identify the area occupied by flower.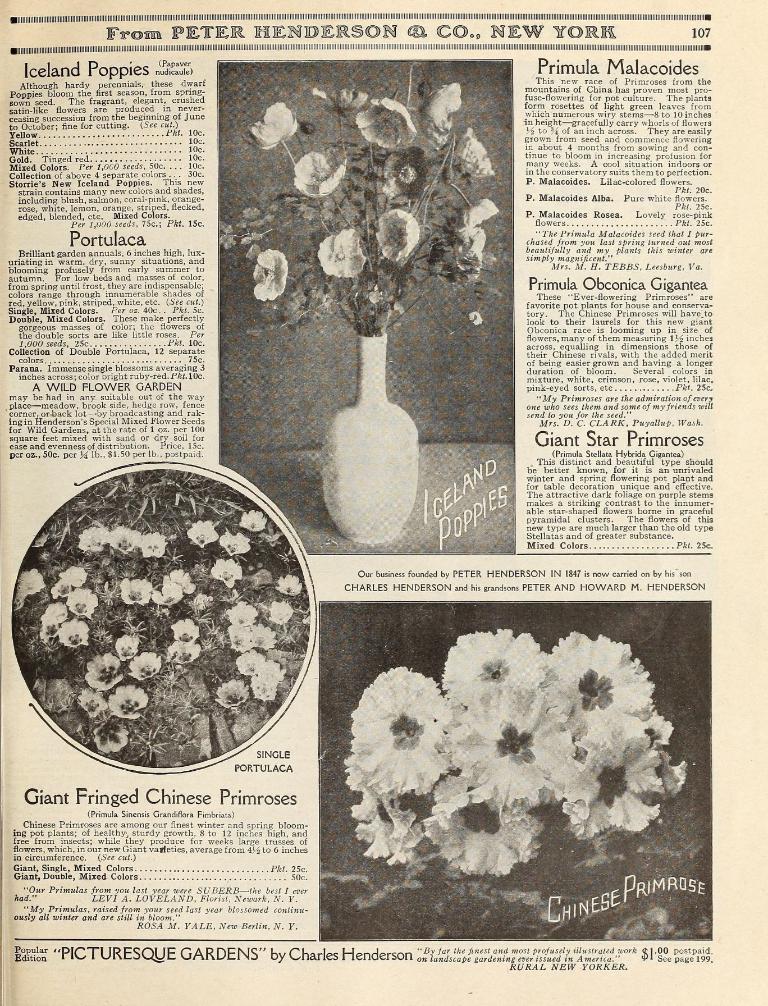
Area: bbox=(57, 616, 90, 649).
